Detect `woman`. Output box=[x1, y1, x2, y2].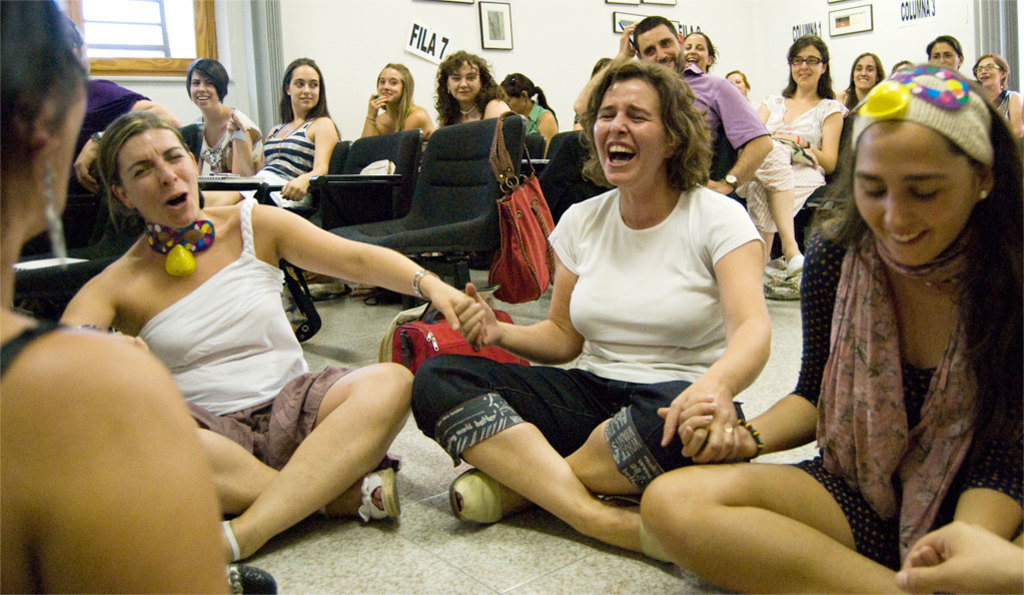
box=[405, 53, 774, 574].
